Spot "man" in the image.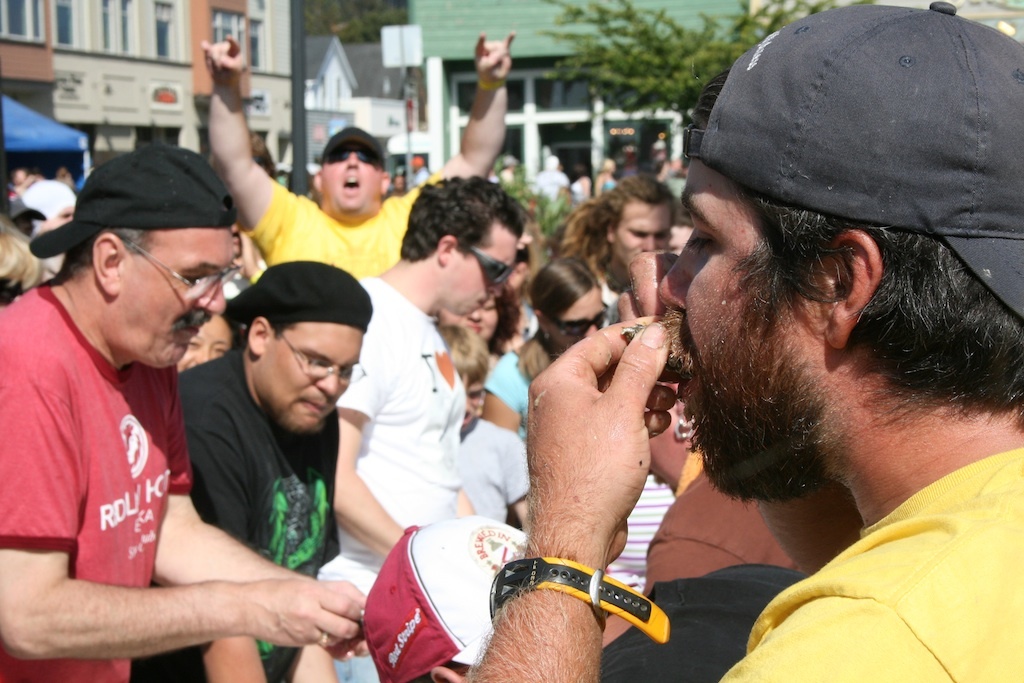
"man" found at box=[202, 27, 517, 314].
